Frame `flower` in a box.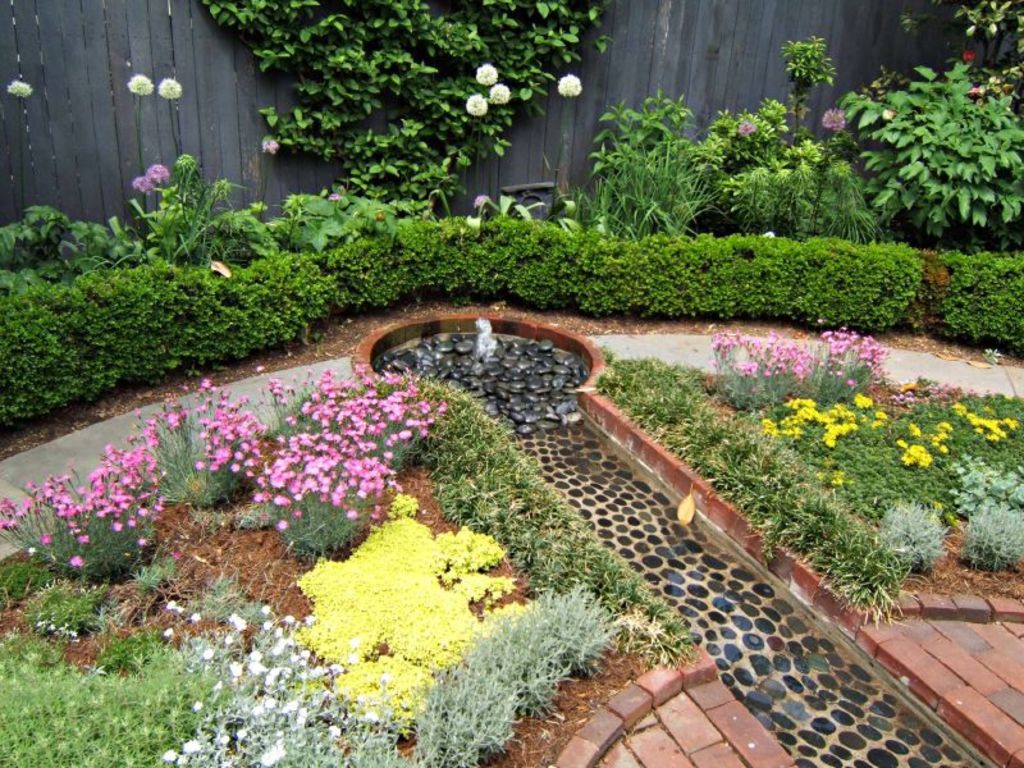
pyautogui.locateOnScreen(6, 78, 32, 100).
